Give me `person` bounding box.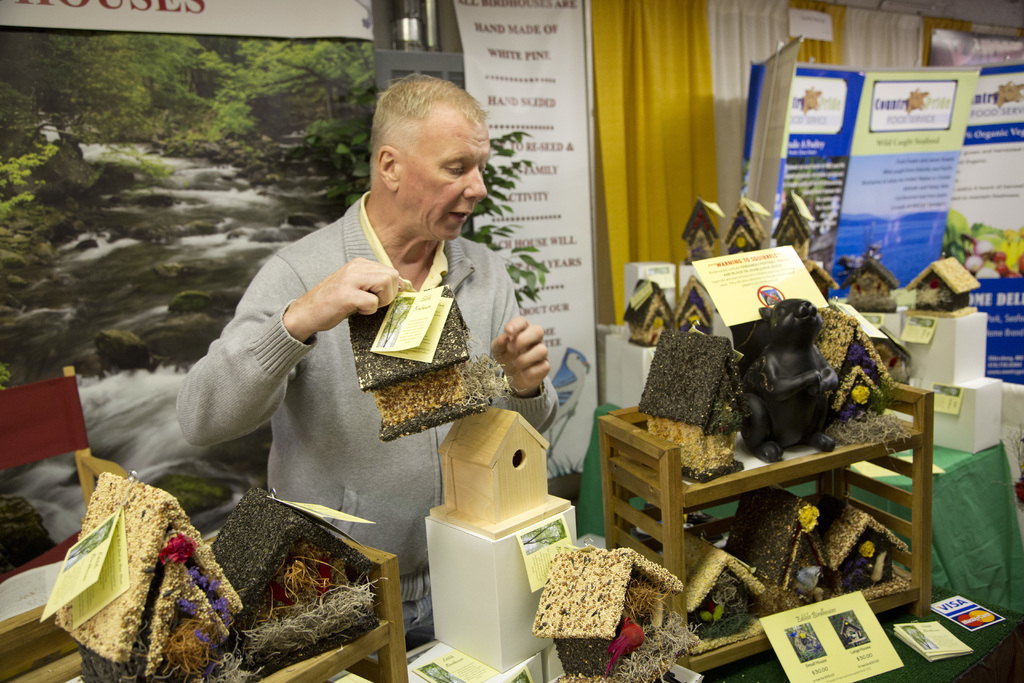
pyautogui.locateOnScreen(193, 79, 565, 590).
